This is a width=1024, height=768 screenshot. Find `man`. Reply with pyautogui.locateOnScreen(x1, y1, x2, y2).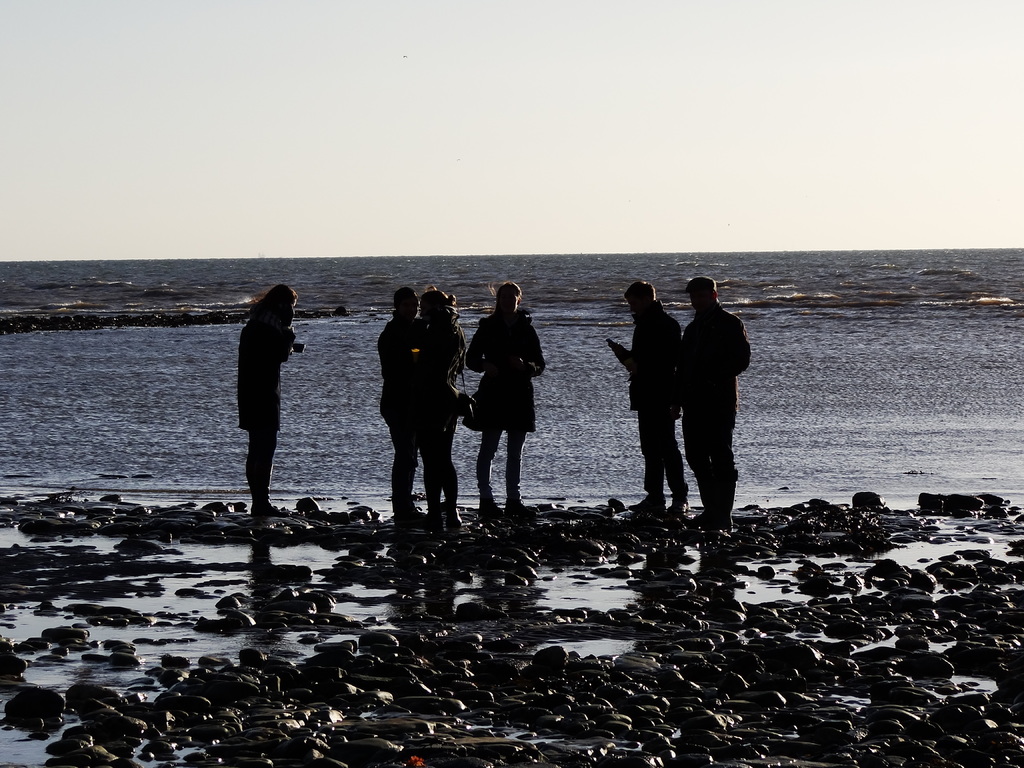
pyautogui.locateOnScreen(658, 268, 748, 530).
